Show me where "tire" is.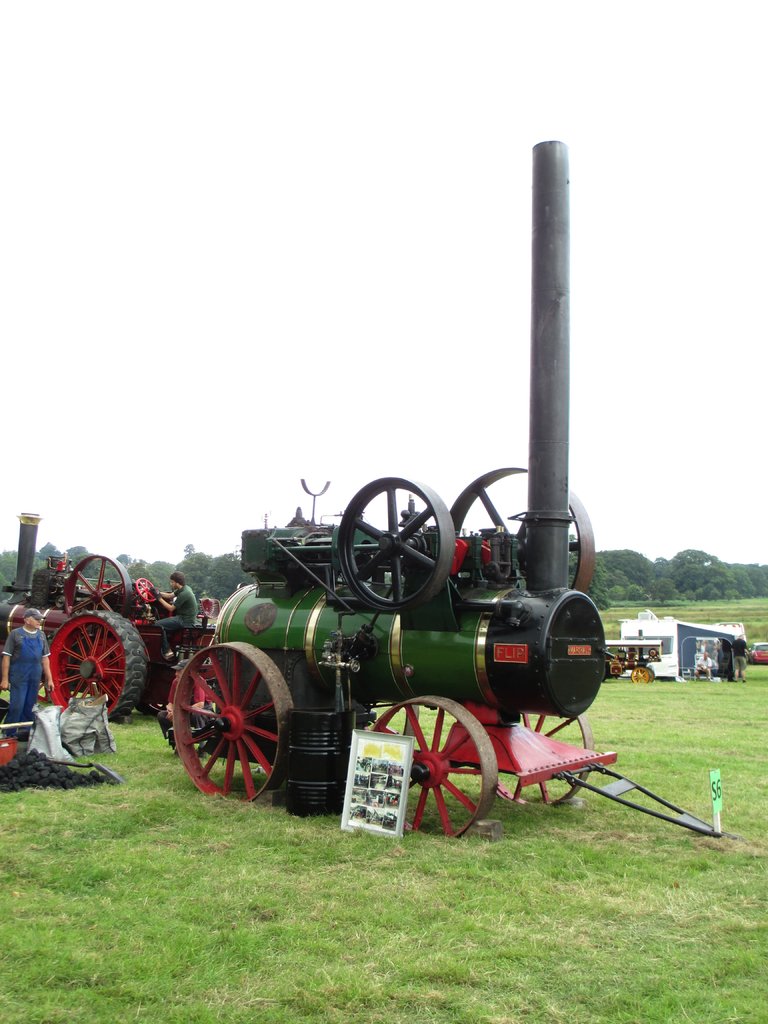
"tire" is at bbox(650, 669, 659, 684).
